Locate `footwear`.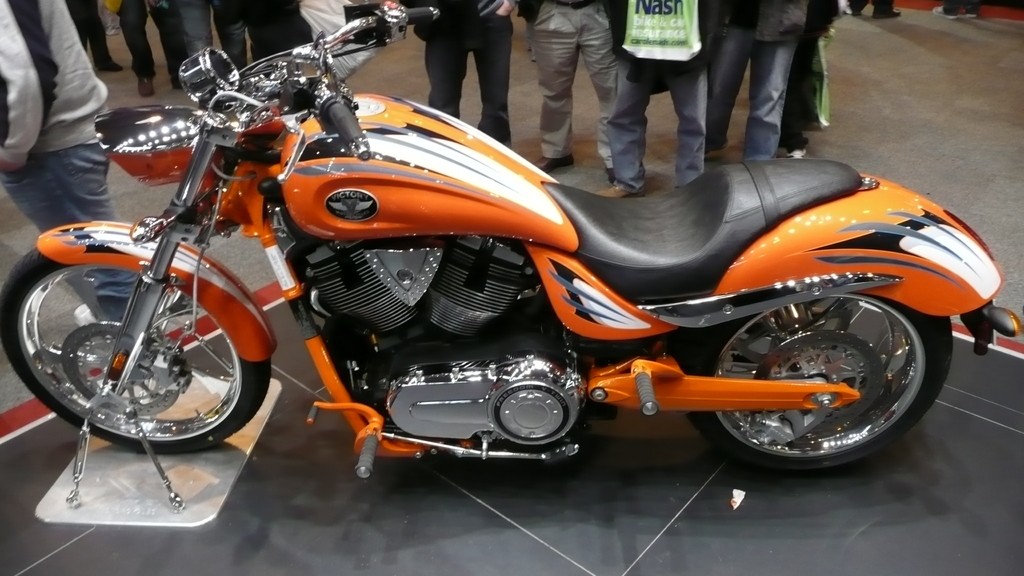
Bounding box: box(138, 76, 156, 99).
